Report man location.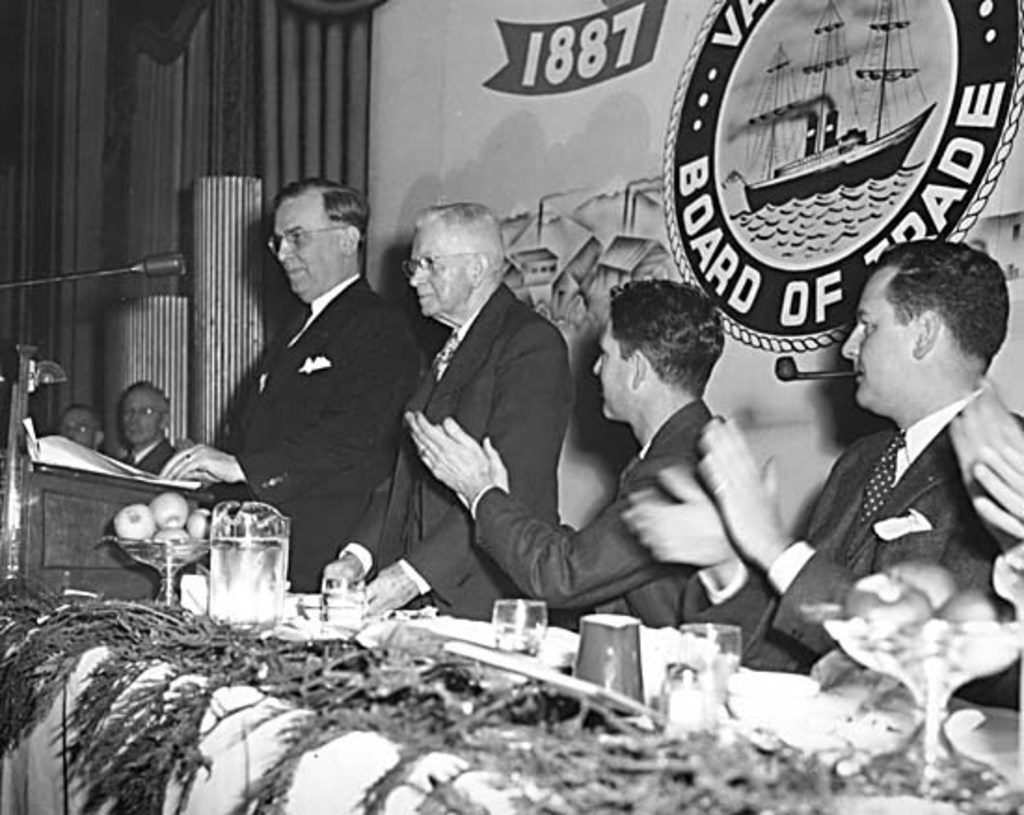
Report: <bbox>52, 394, 110, 456</bbox>.
